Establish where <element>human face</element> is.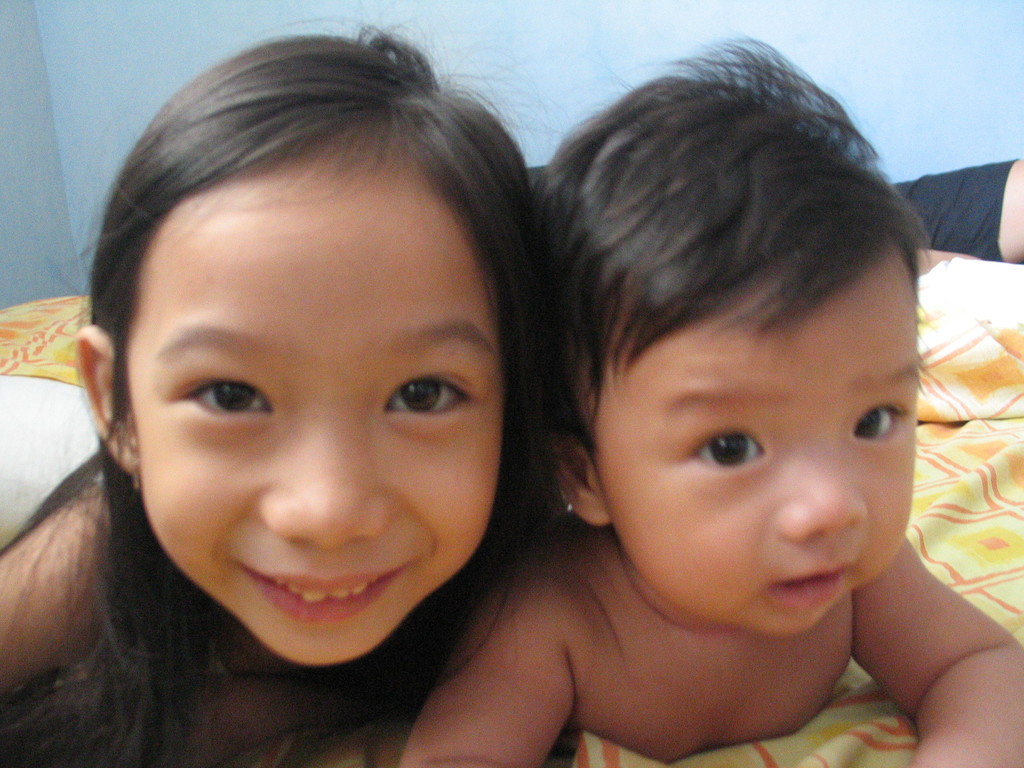
Established at bbox=[125, 151, 502, 665].
